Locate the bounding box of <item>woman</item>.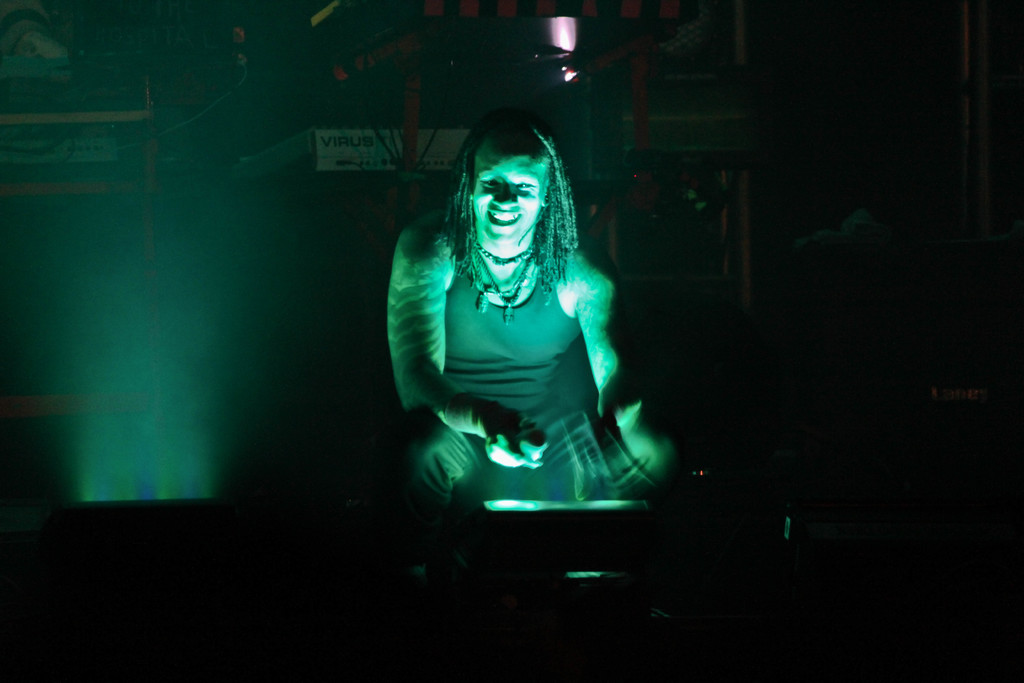
Bounding box: {"x1": 376, "y1": 93, "x2": 653, "y2": 543}.
